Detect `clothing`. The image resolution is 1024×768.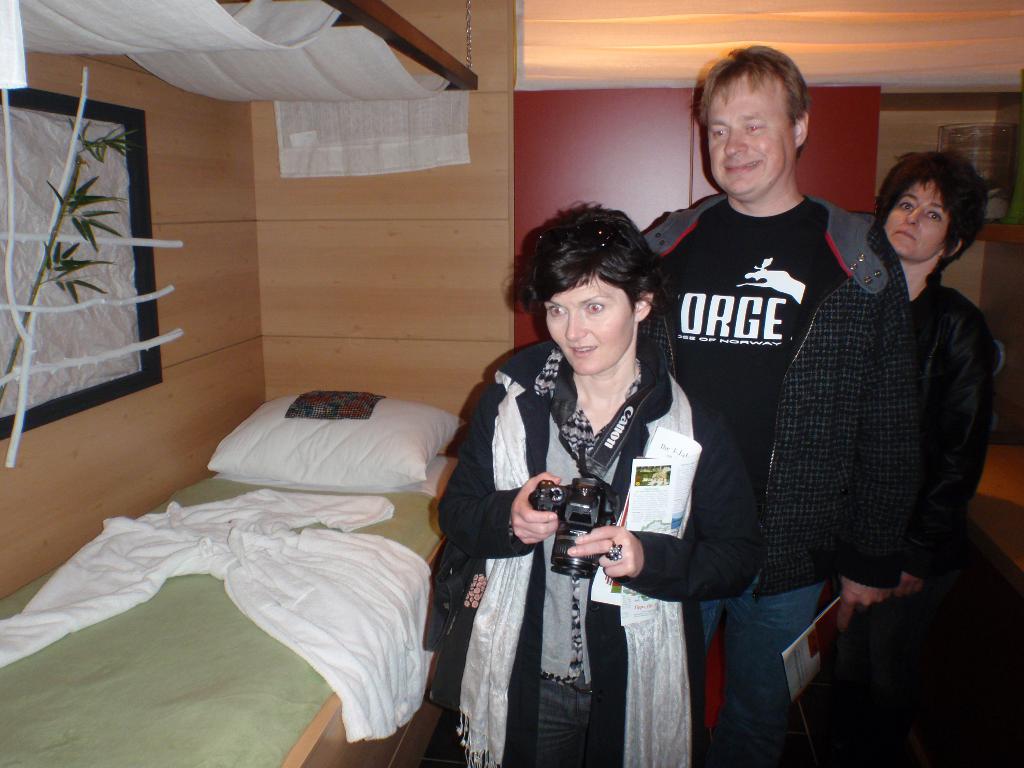
bbox=(884, 280, 1000, 758).
